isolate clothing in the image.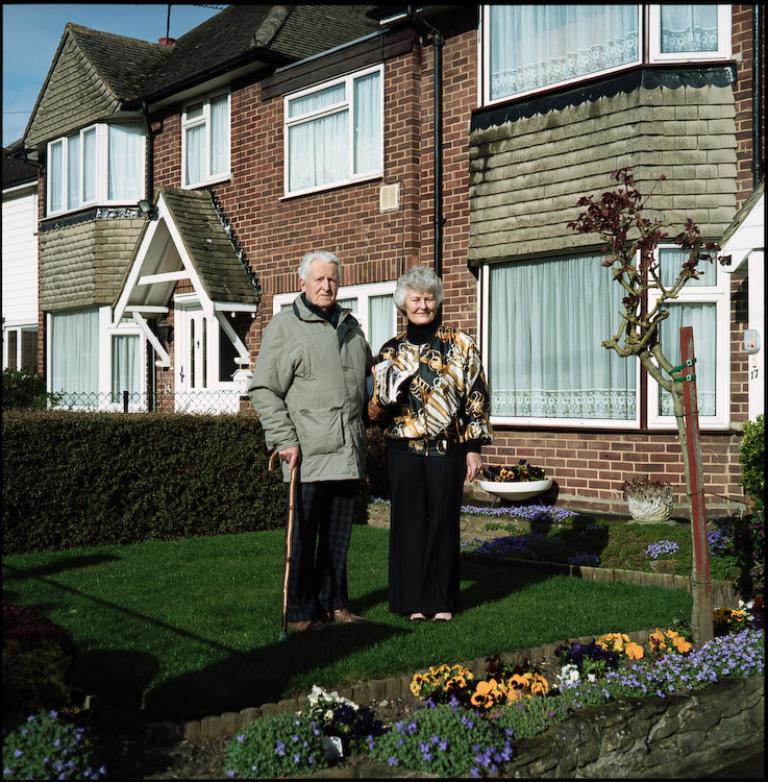
Isolated region: bbox=(363, 320, 518, 620).
